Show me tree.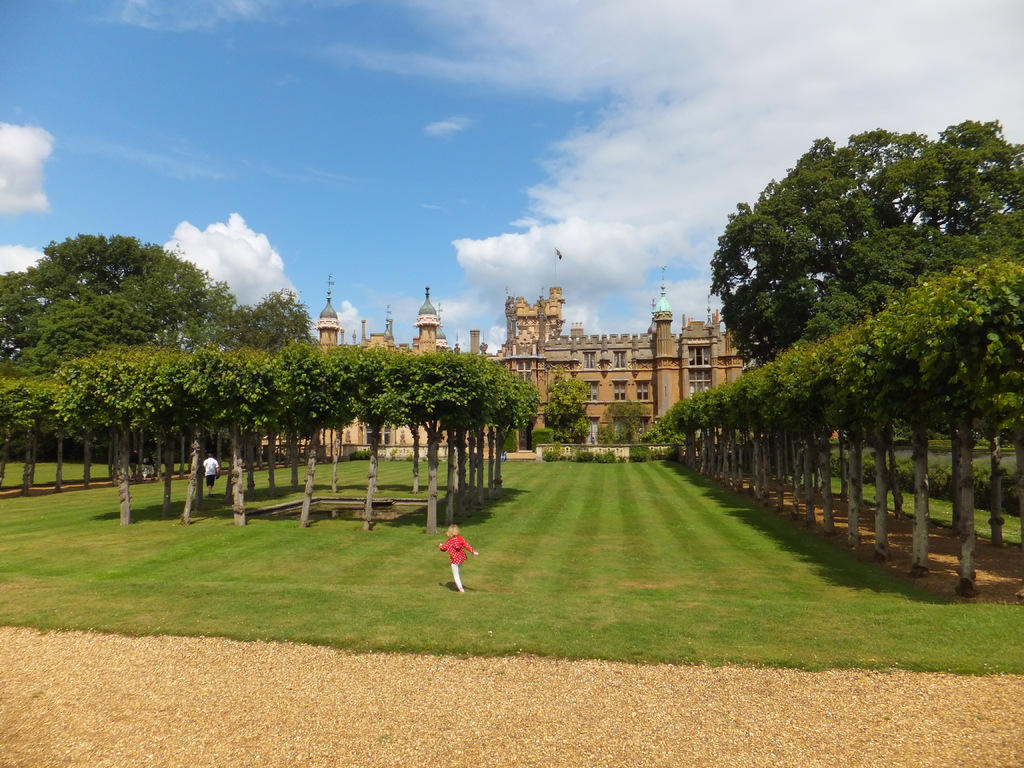
tree is here: left=237, top=287, right=314, bottom=347.
